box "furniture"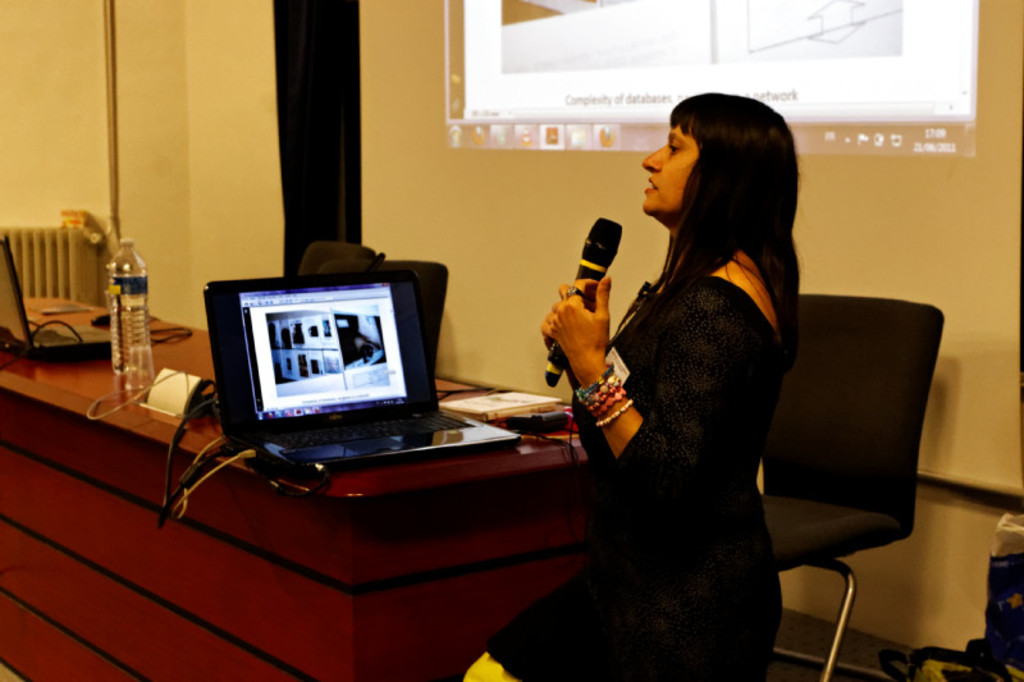
[x1=0, y1=293, x2=588, y2=681]
